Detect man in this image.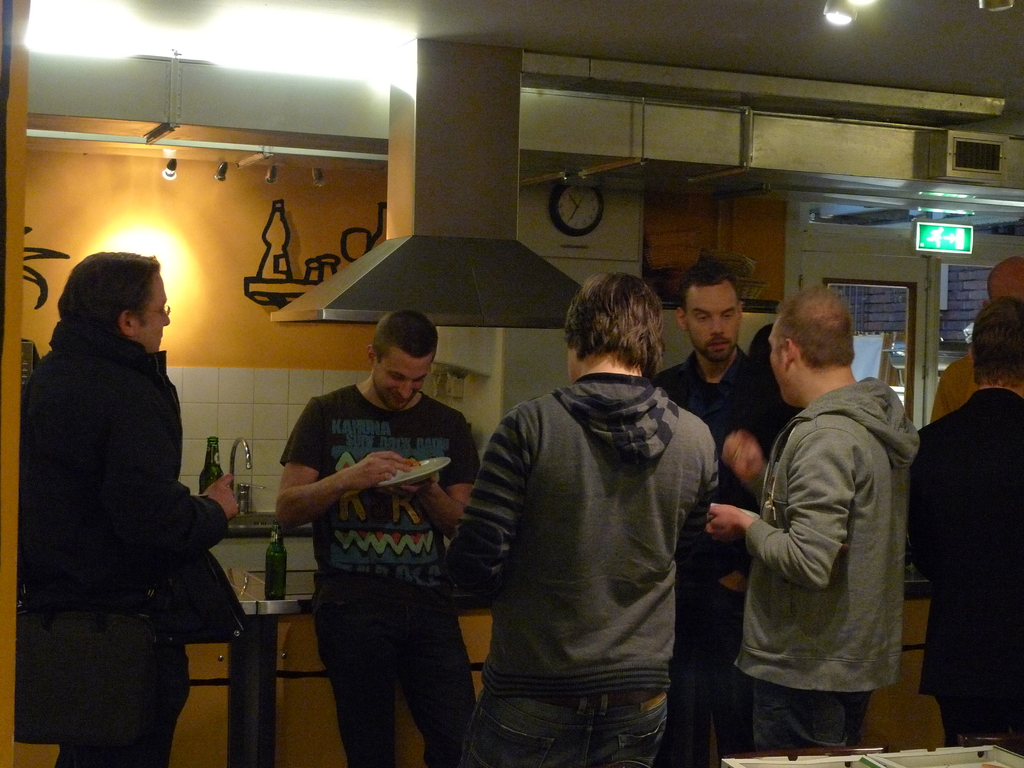
Detection: locate(20, 250, 251, 767).
